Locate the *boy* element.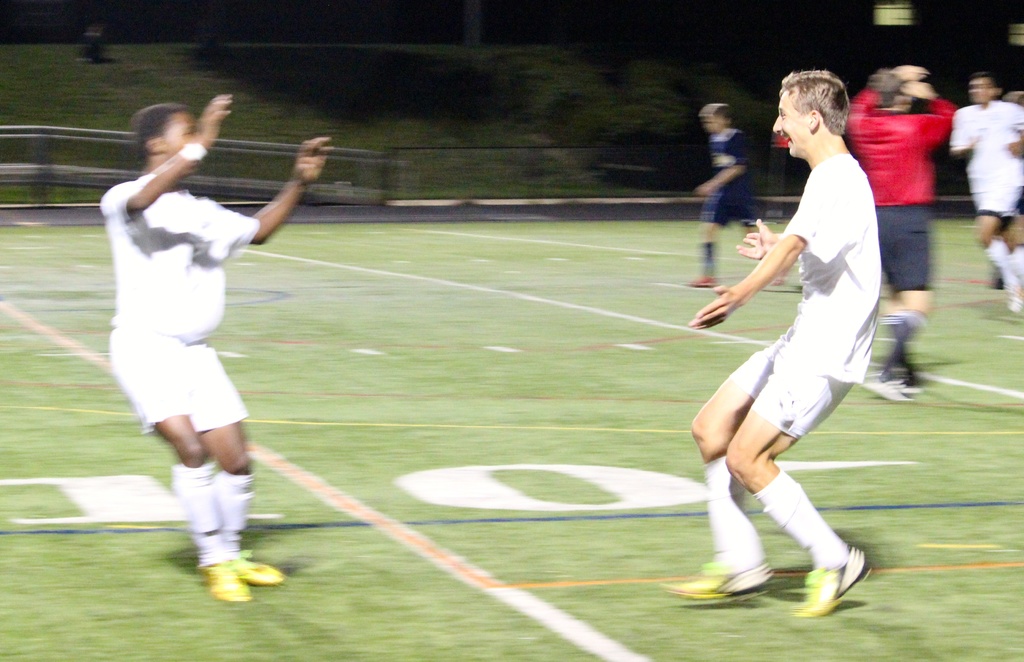
Element bbox: locate(950, 71, 1023, 312).
